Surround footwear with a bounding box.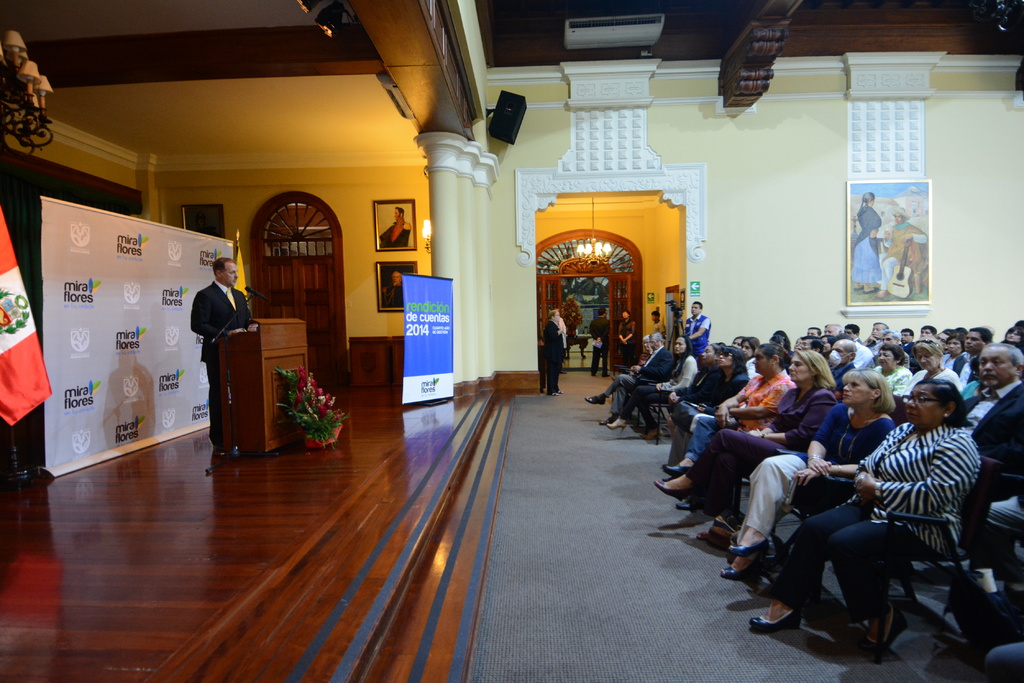
box=[582, 394, 606, 405].
